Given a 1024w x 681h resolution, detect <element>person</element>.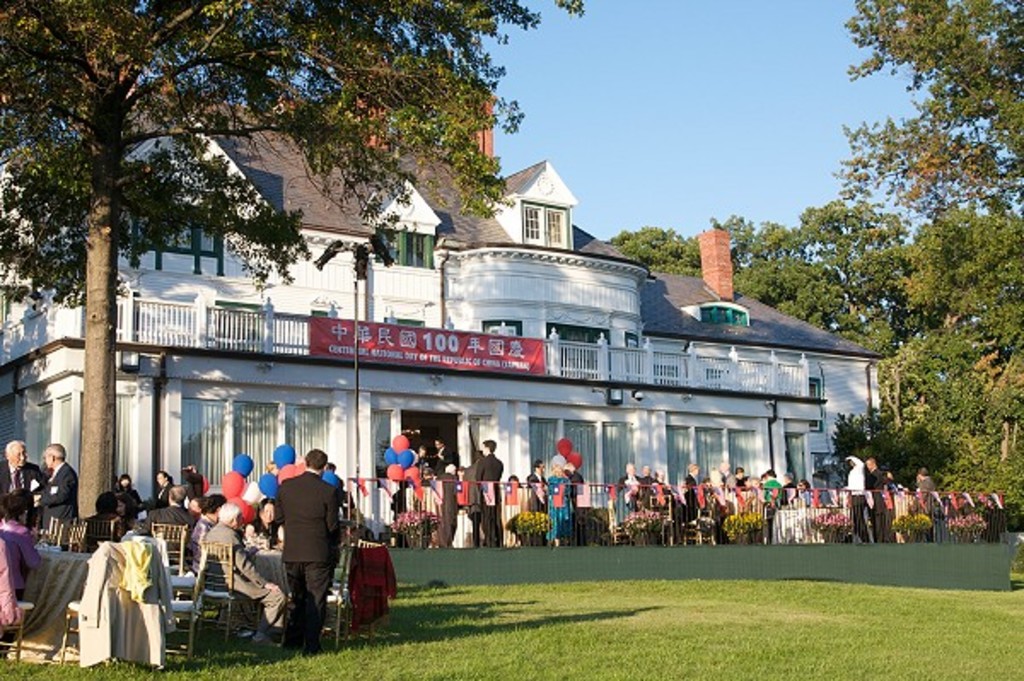
(38,440,77,543).
